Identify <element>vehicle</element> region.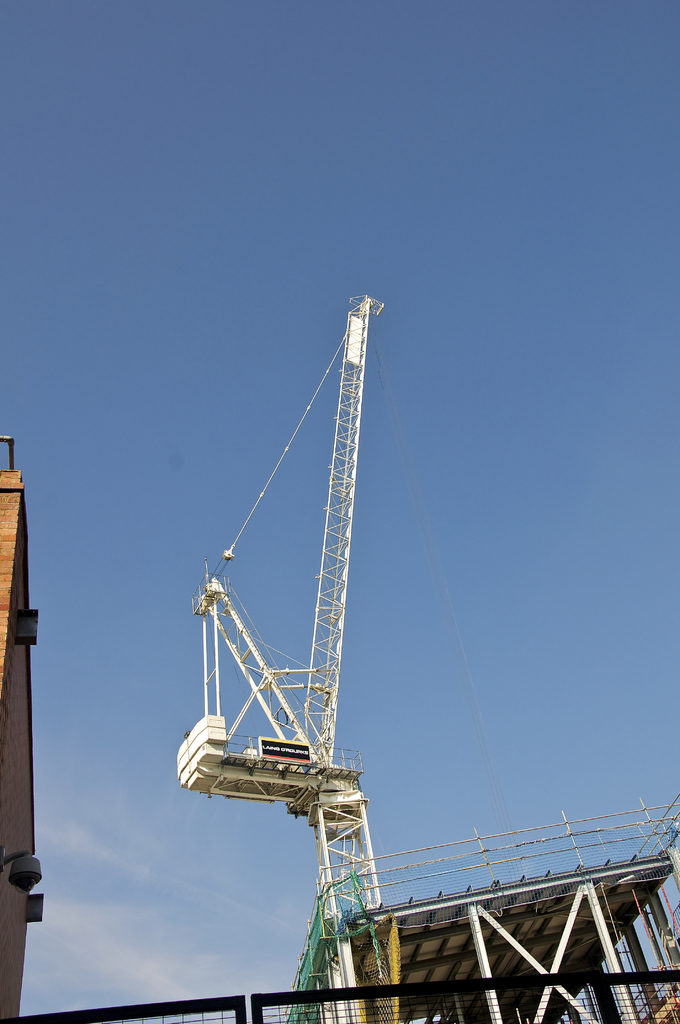
Region: (x1=176, y1=290, x2=385, y2=922).
